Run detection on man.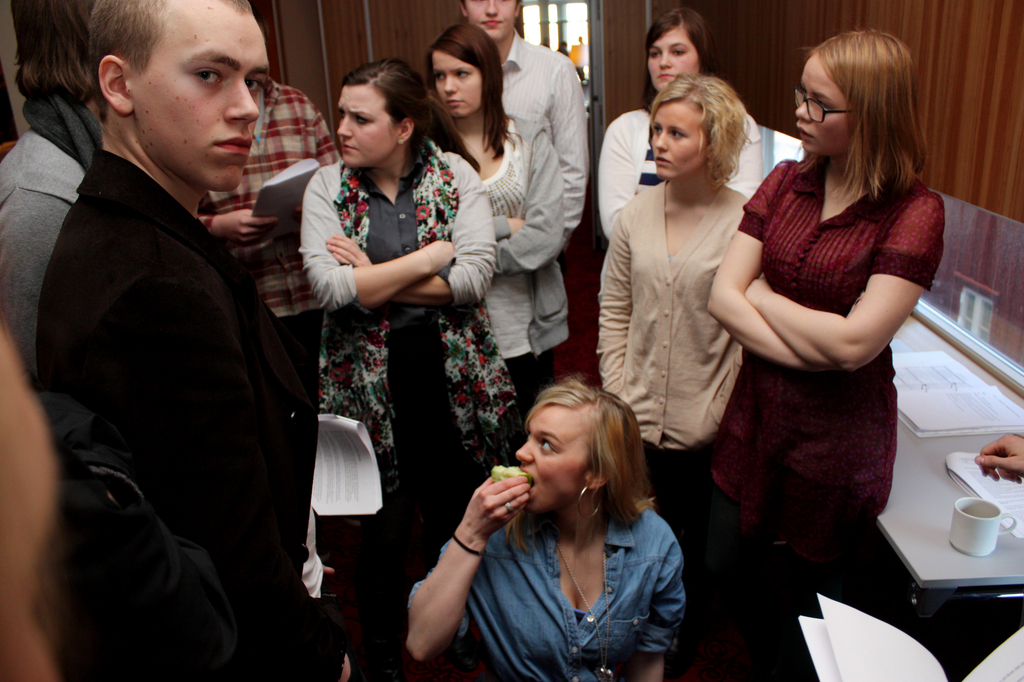
Result: l=202, t=75, r=339, b=369.
